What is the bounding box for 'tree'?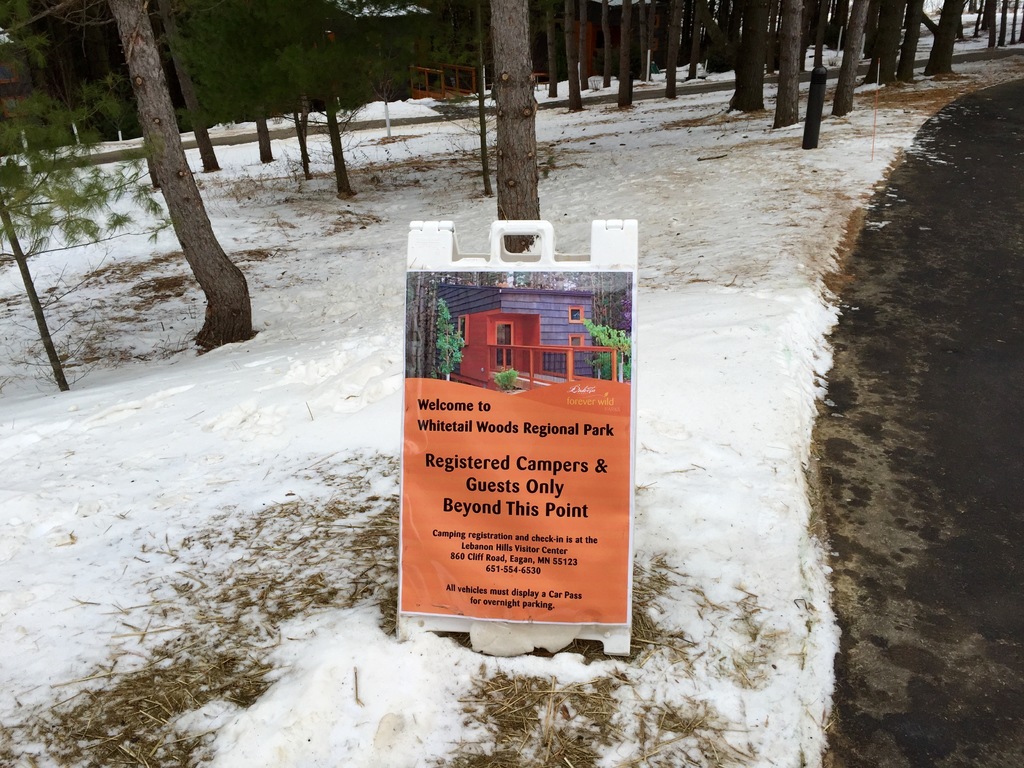
(0, 6, 166, 390).
